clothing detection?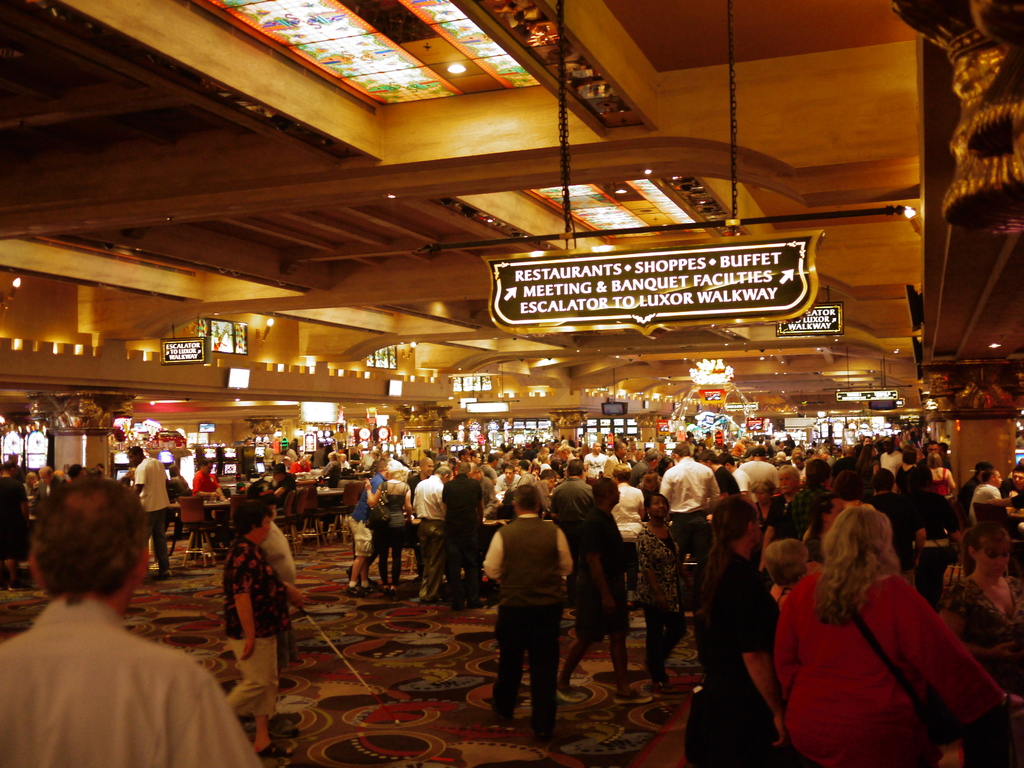
{"left": 188, "top": 462, "right": 223, "bottom": 502}
